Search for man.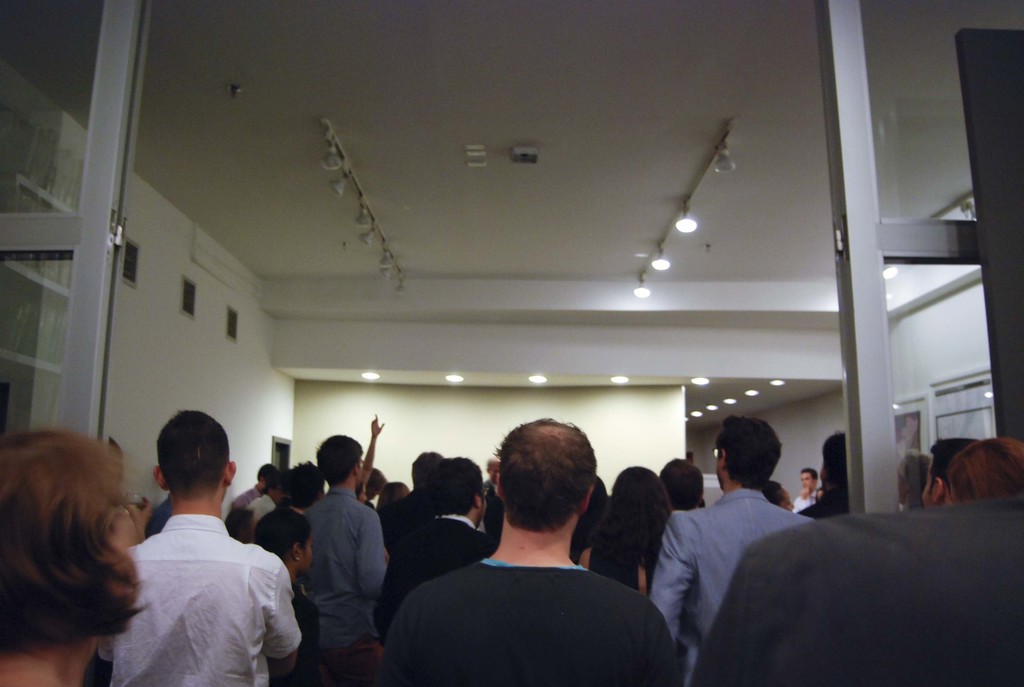
Found at [x1=237, y1=467, x2=291, y2=534].
